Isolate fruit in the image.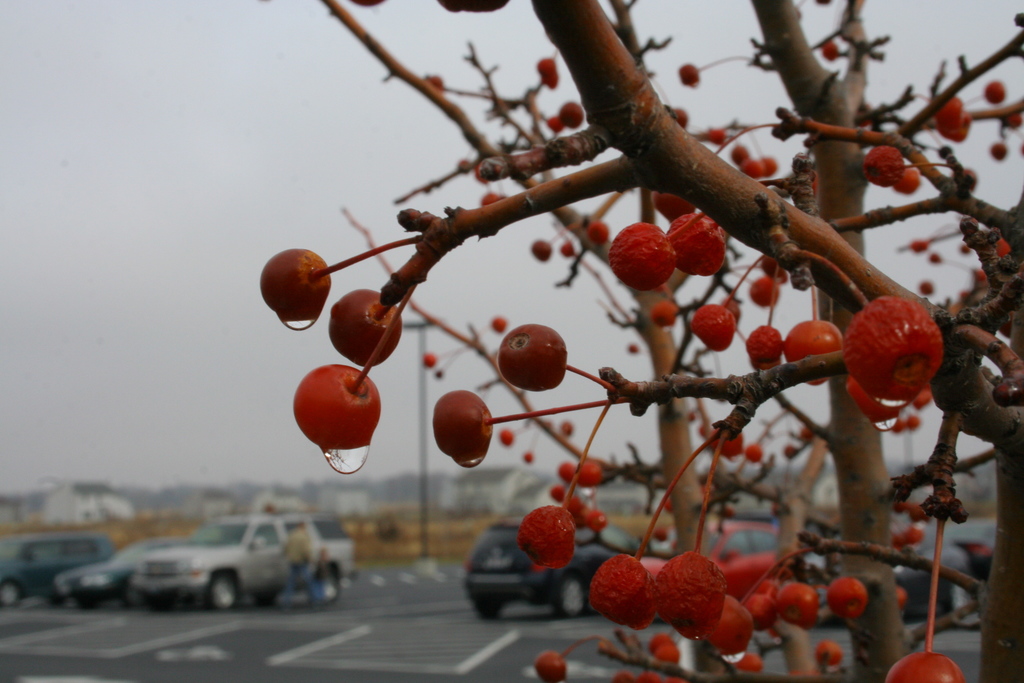
Isolated region: box=[662, 206, 729, 273].
